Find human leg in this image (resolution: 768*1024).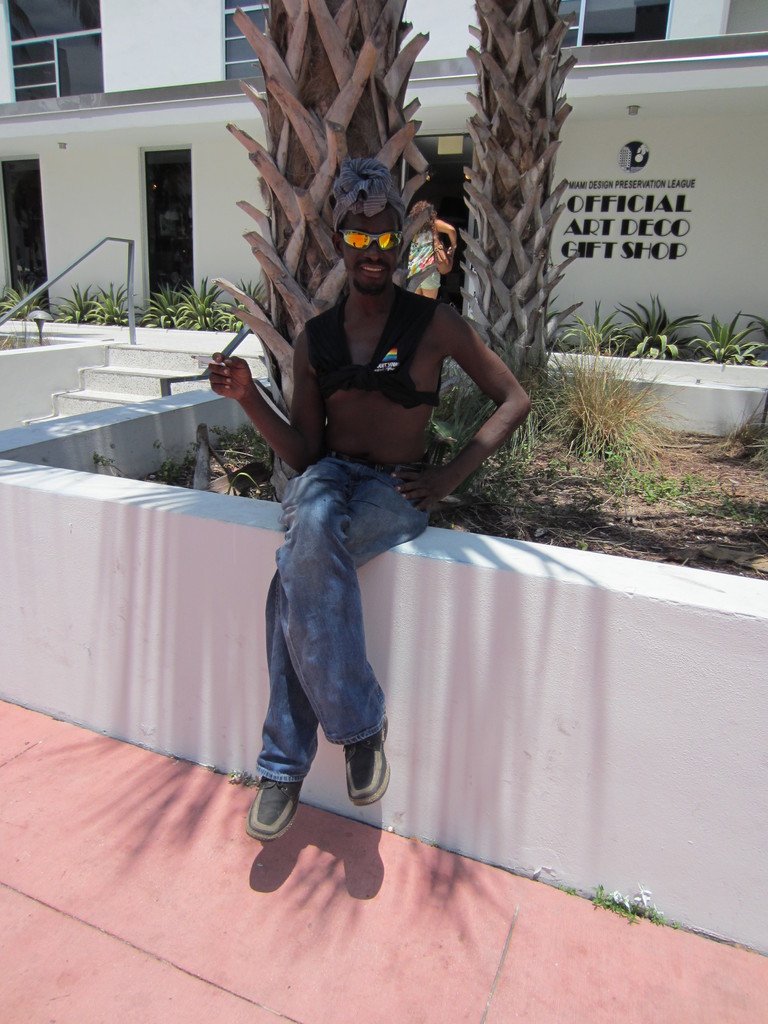
[left=243, top=478, right=429, bottom=835].
